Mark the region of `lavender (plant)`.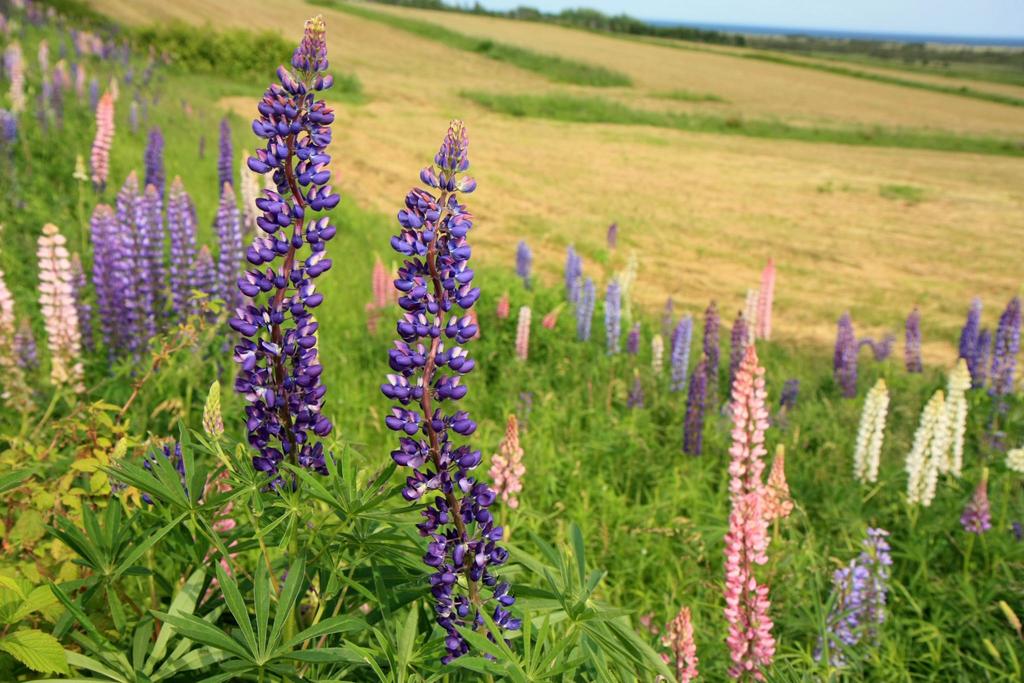
Region: x1=575 y1=283 x2=600 y2=350.
